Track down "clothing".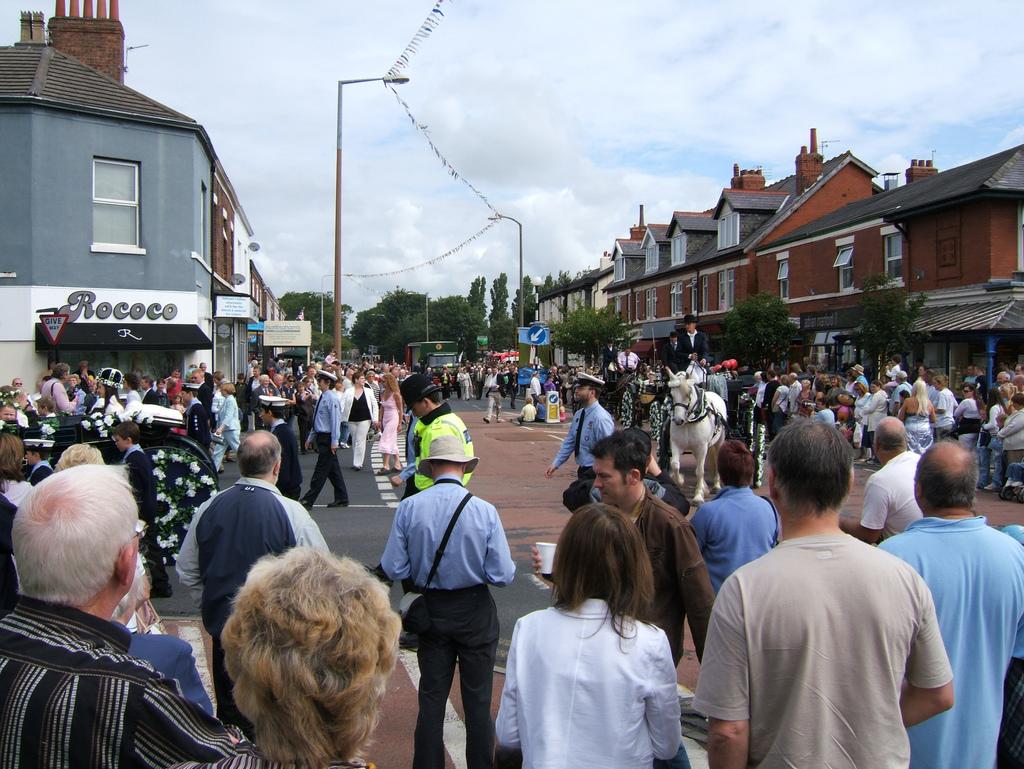
Tracked to (283,384,288,426).
